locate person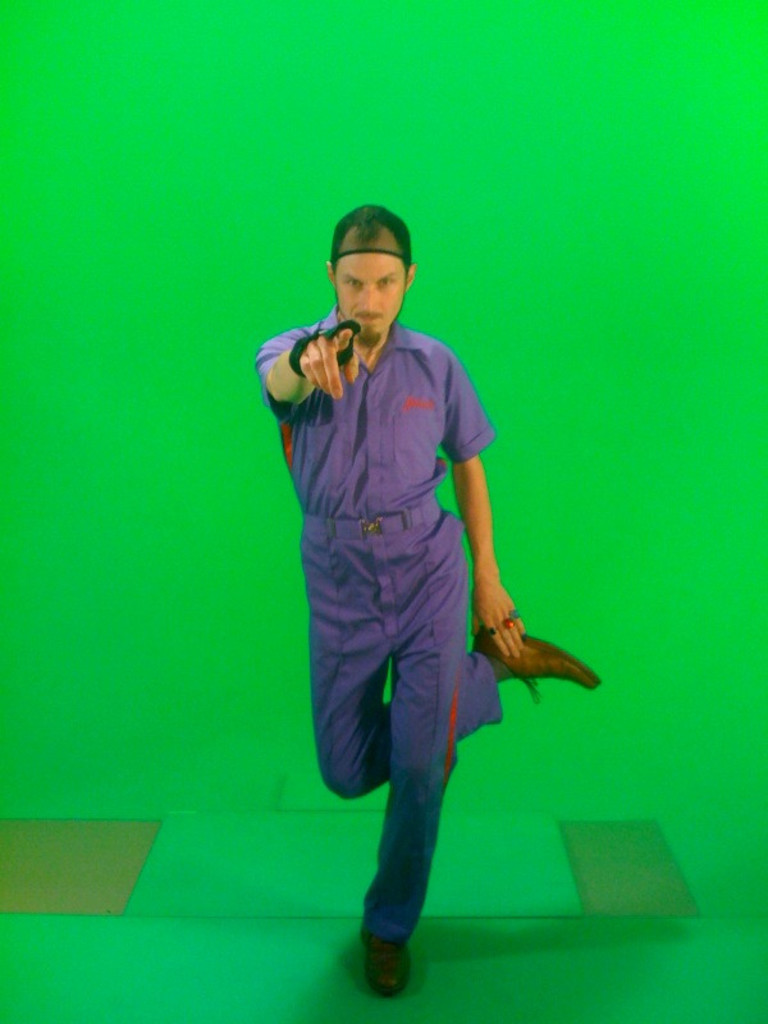
[x1=279, y1=198, x2=563, y2=984]
